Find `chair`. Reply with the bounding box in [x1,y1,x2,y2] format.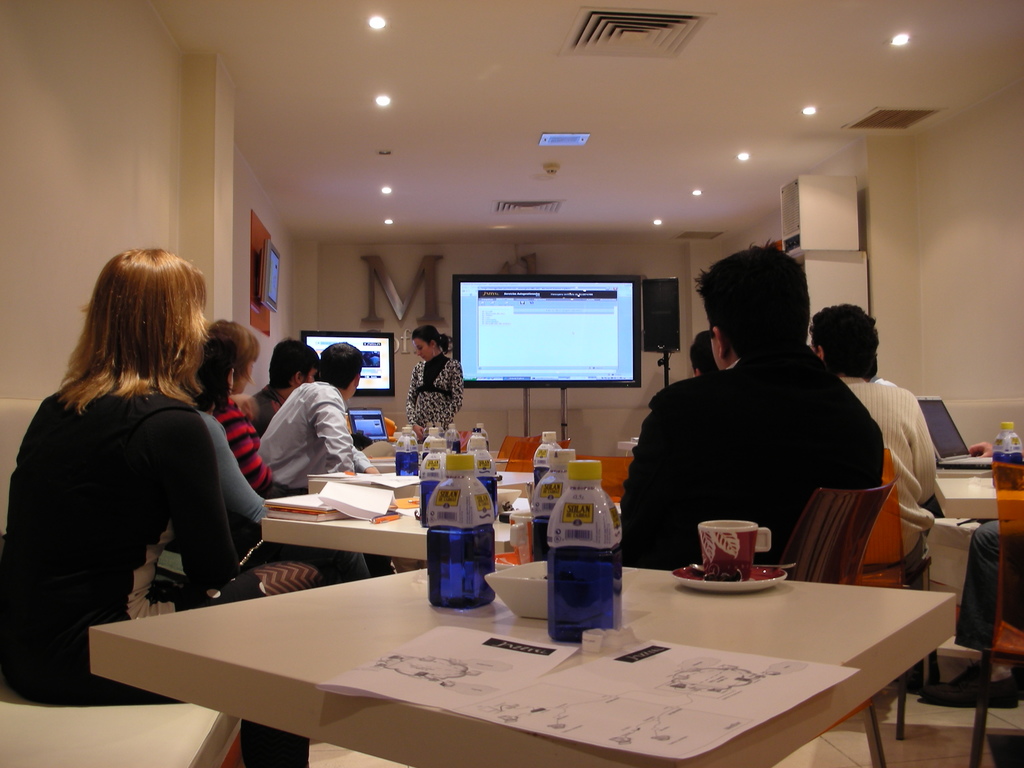
[855,447,933,682].
